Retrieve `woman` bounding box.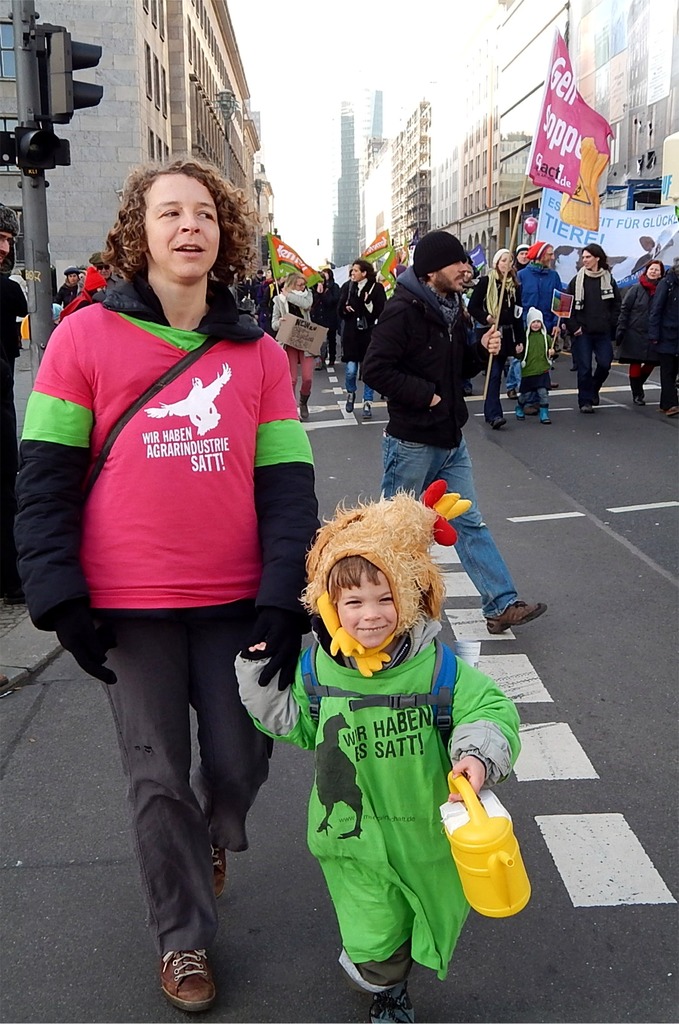
Bounding box: bbox=[34, 156, 316, 947].
